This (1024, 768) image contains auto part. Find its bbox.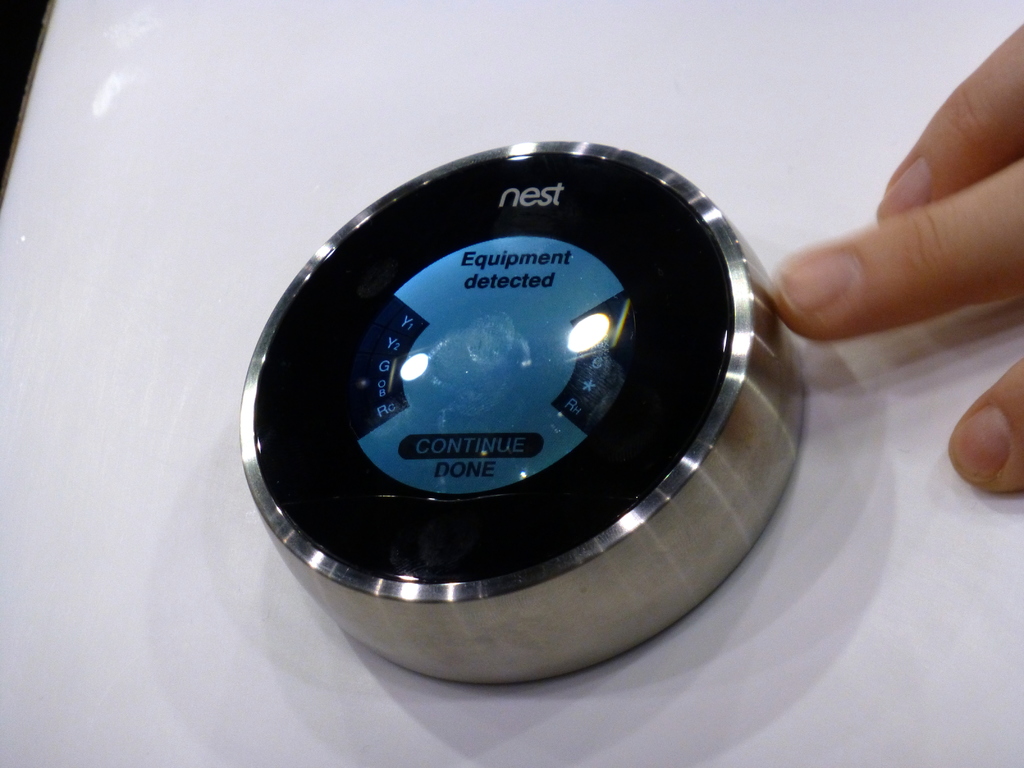
box=[202, 106, 801, 680].
